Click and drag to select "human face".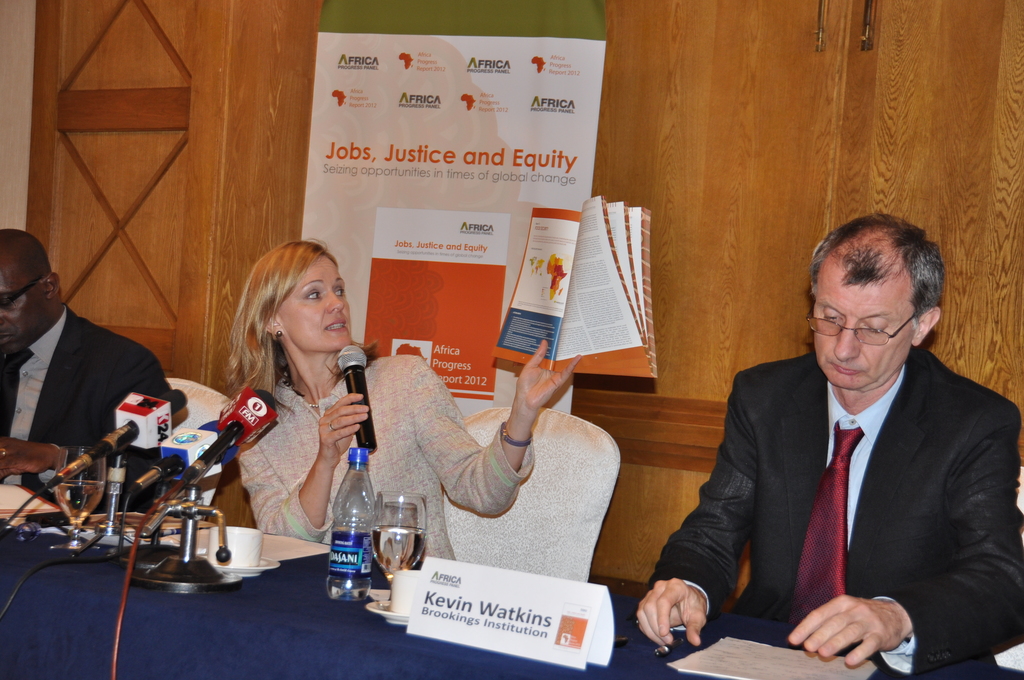
Selection: locate(813, 266, 918, 384).
